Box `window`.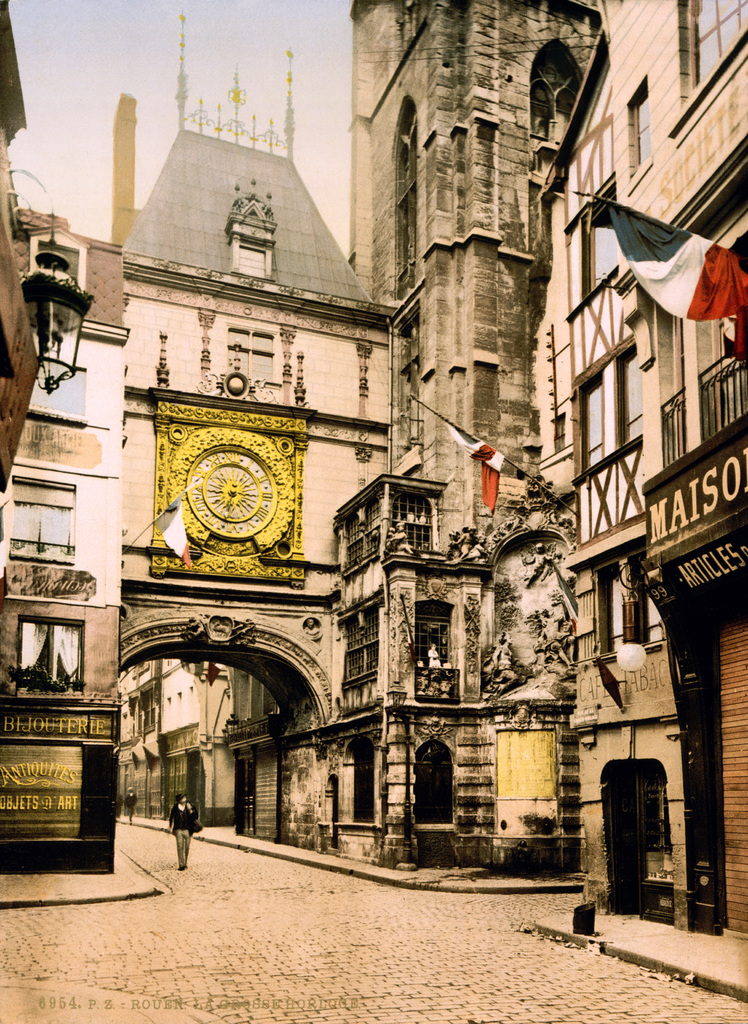
31, 359, 85, 412.
